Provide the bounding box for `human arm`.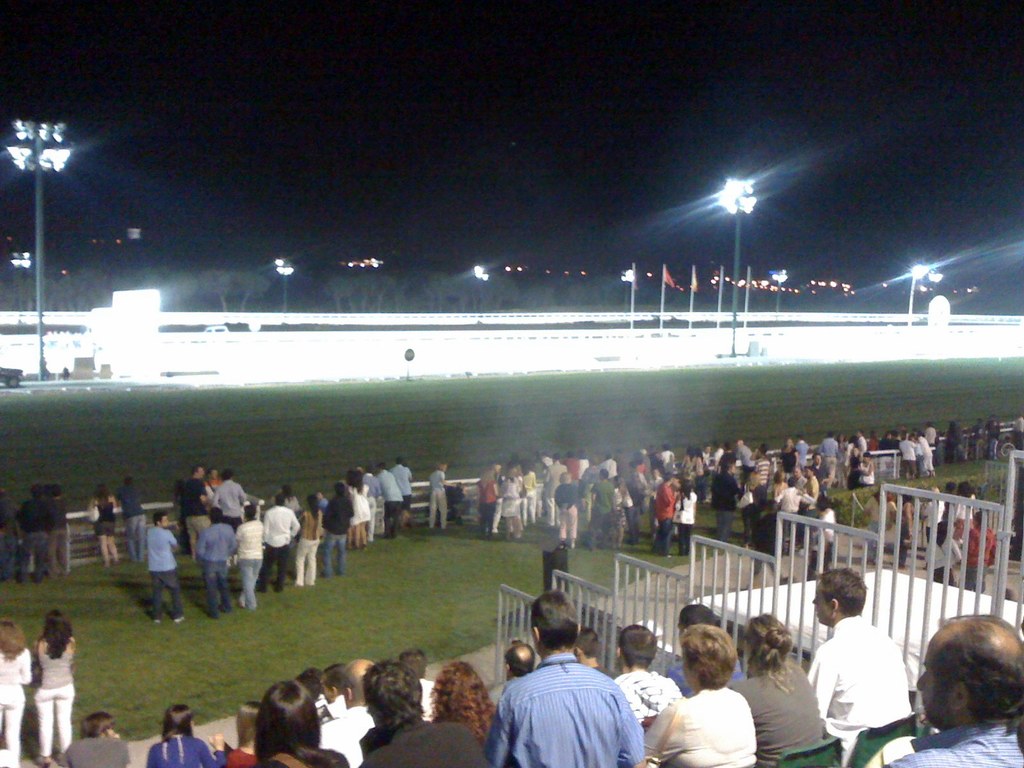
bbox(169, 531, 180, 552).
